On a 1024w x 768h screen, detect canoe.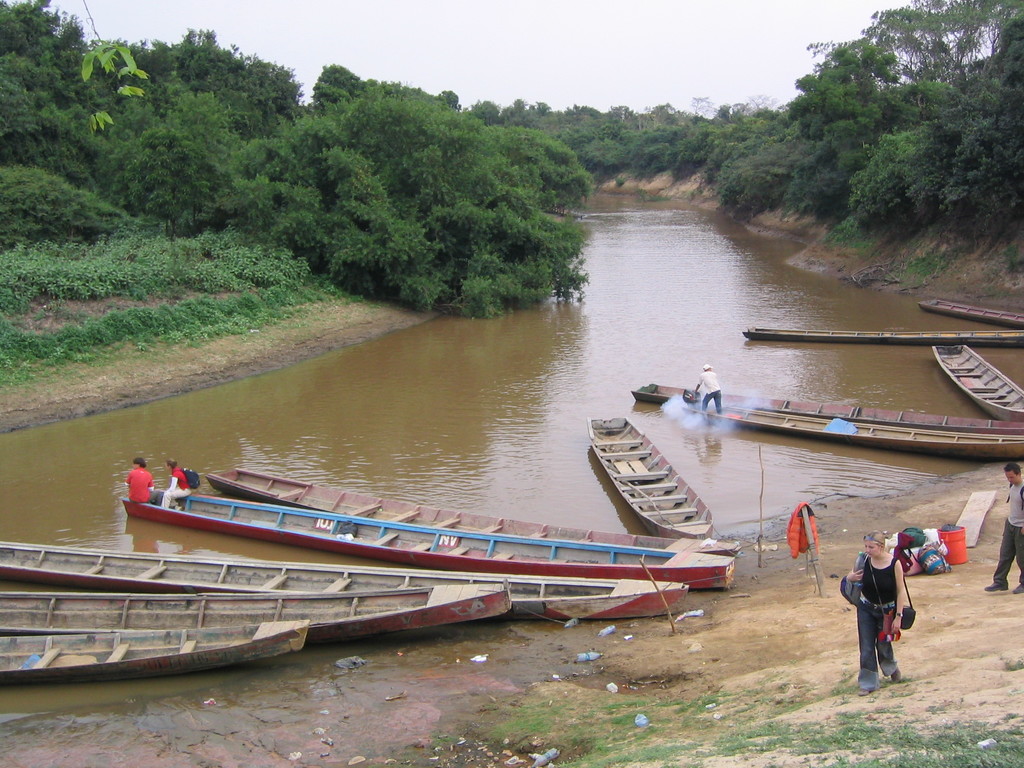
bbox=(0, 563, 687, 623).
